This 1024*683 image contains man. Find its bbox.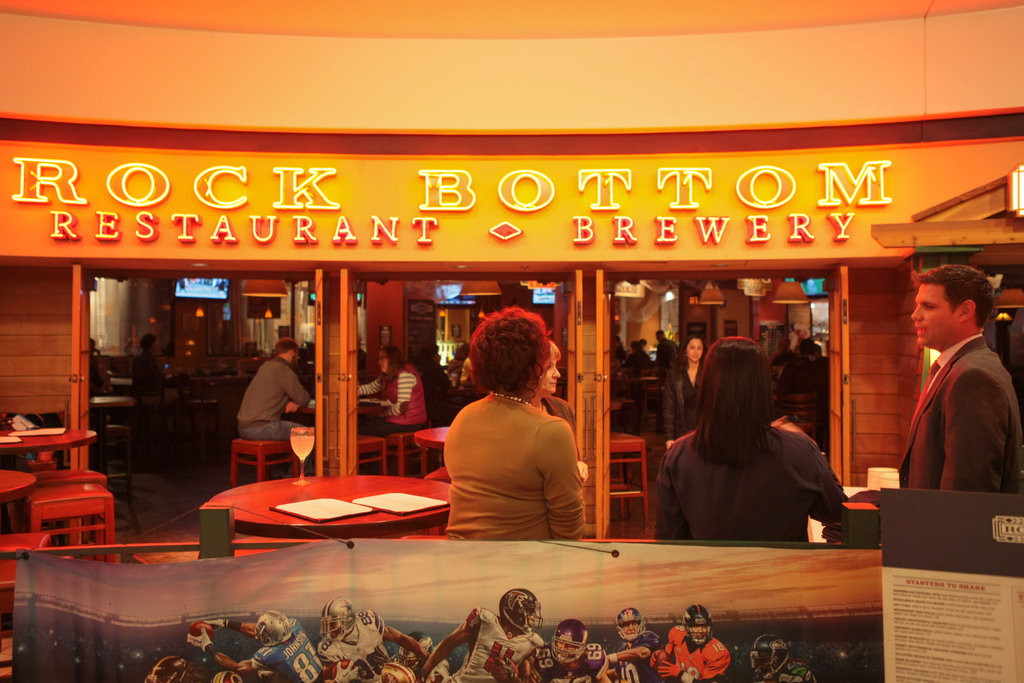
bbox=[639, 601, 727, 682].
